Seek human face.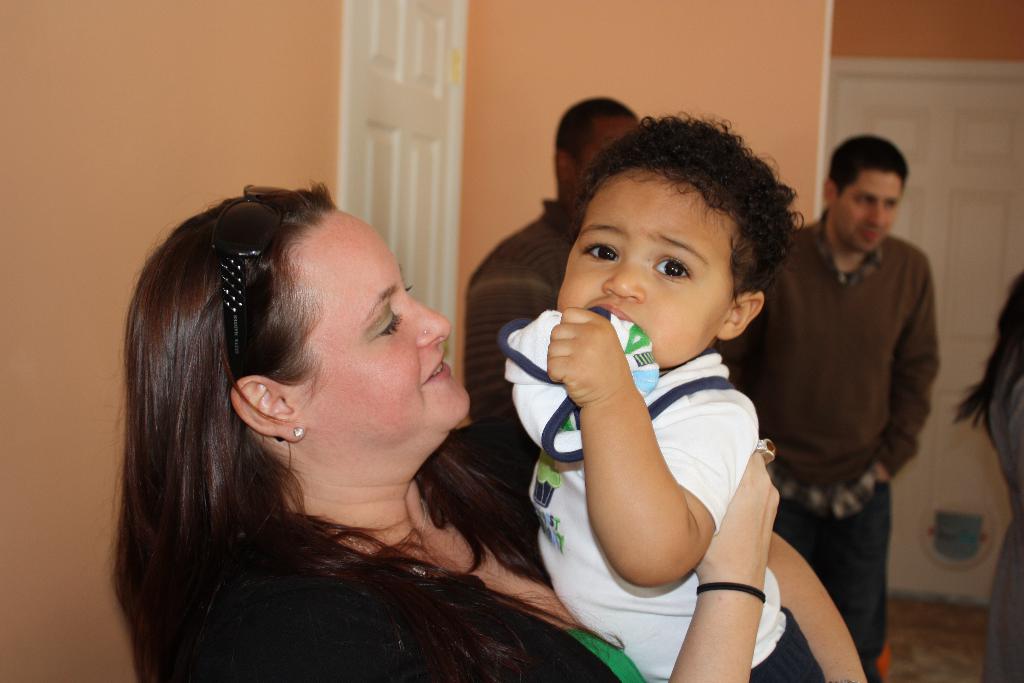
x1=830 y1=173 x2=902 y2=256.
